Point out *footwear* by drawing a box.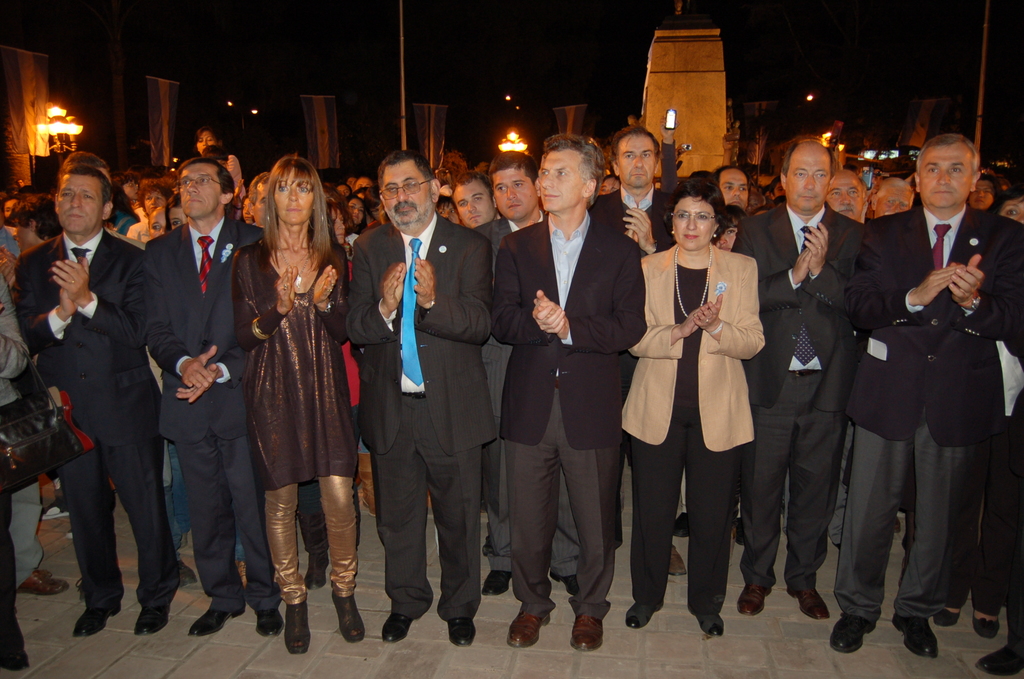
crop(486, 568, 515, 591).
